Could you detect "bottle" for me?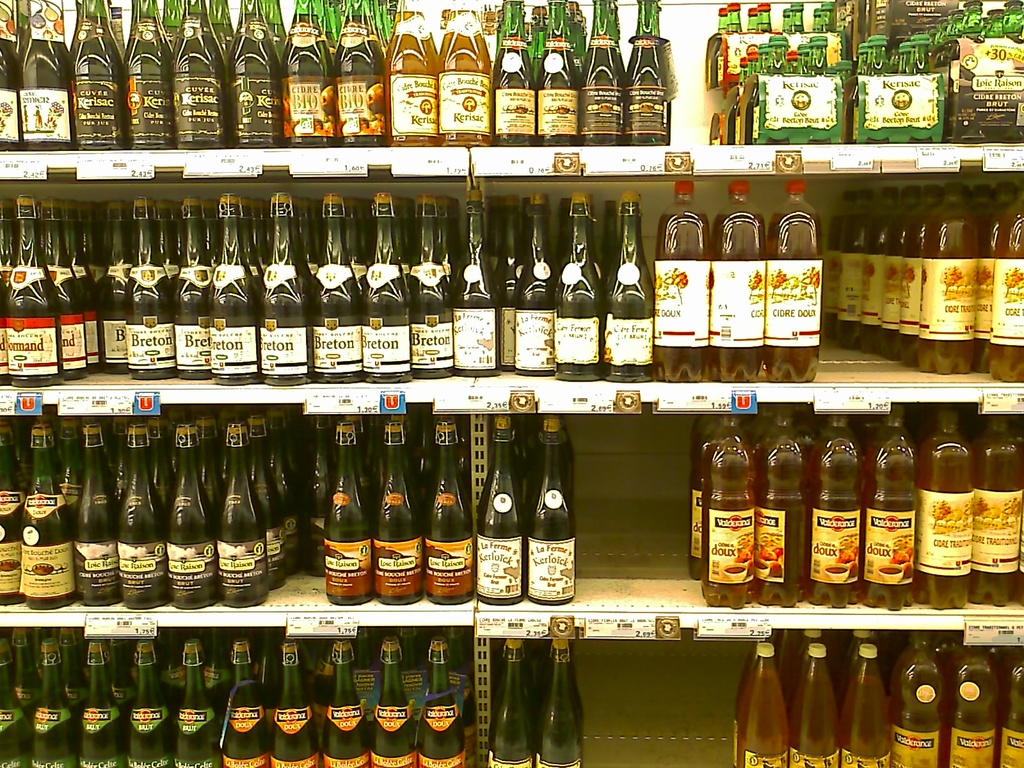
Detection result: pyautogui.locateOnScreen(36, 196, 85, 379).
